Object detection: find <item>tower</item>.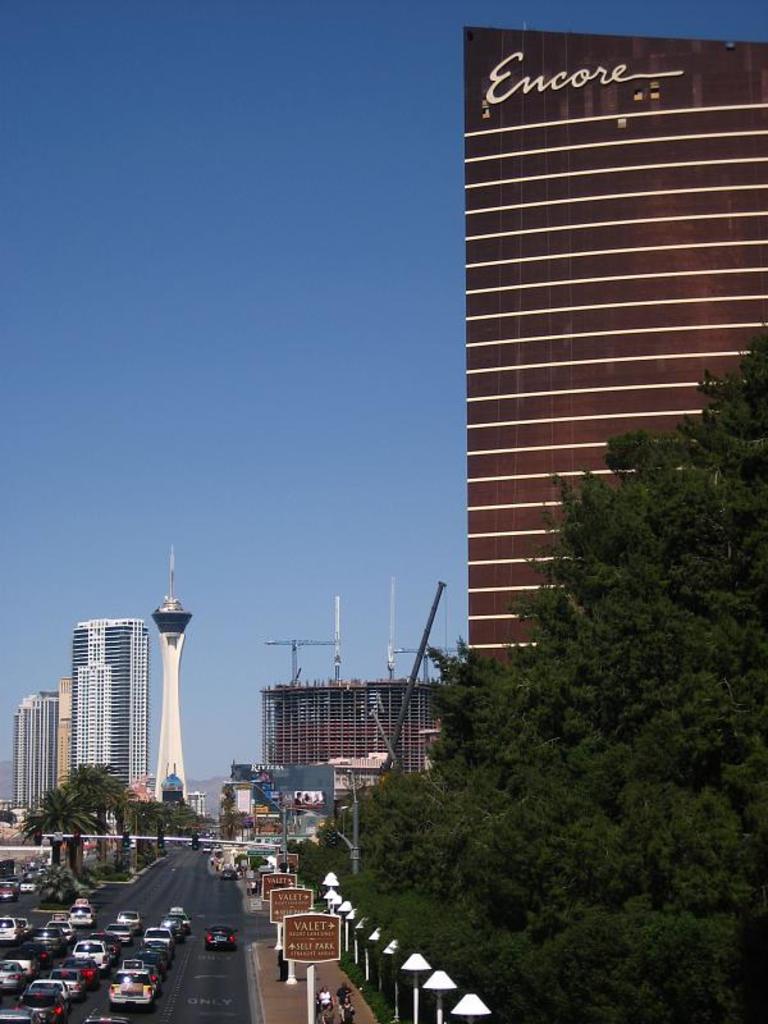
{"left": 55, "top": 609, "right": 146, "bottom": 788}.
